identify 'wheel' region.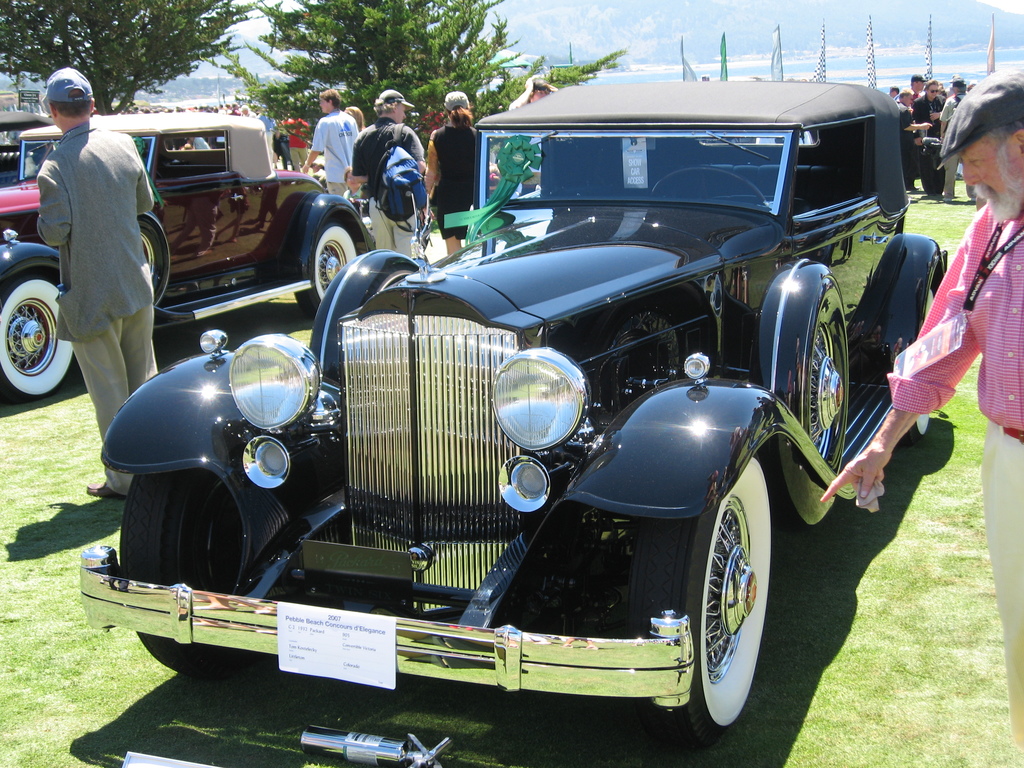
Region: <bbox>296, 209, 356, 318</bbox>.
